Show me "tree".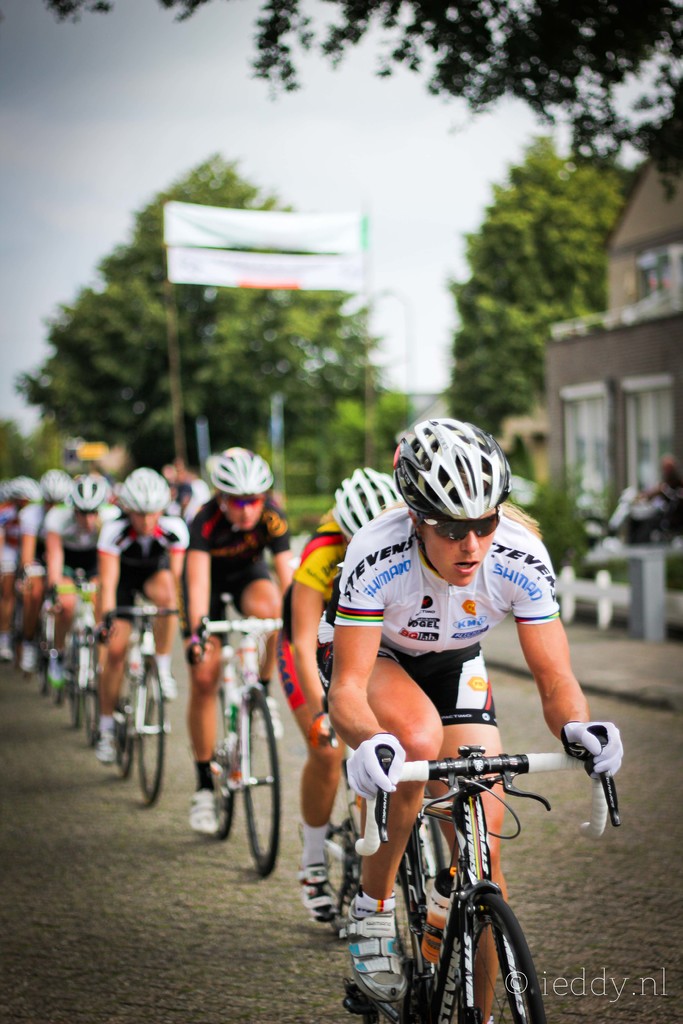
"tree" is here: (20,172,284,492).
